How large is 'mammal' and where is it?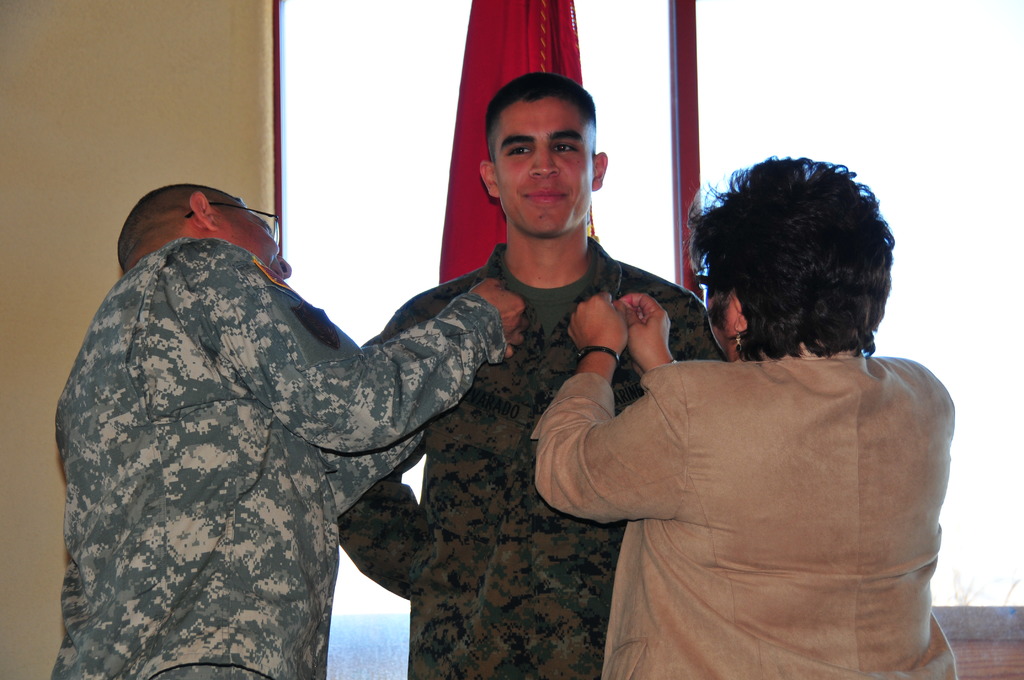
Bounding box: 49 182 527 679.
